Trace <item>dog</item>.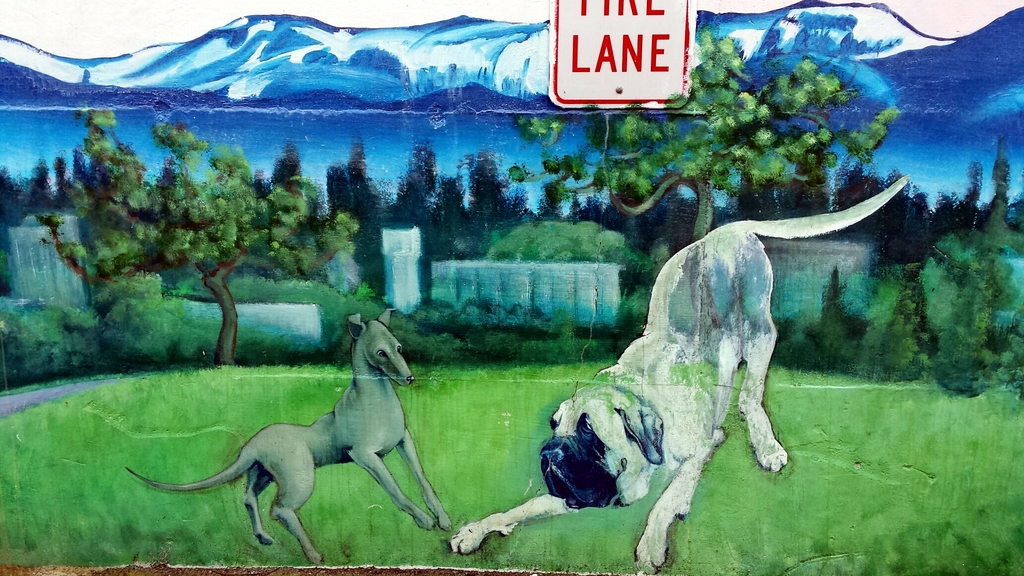
Traced to locate(439, 171, 916, 573).
